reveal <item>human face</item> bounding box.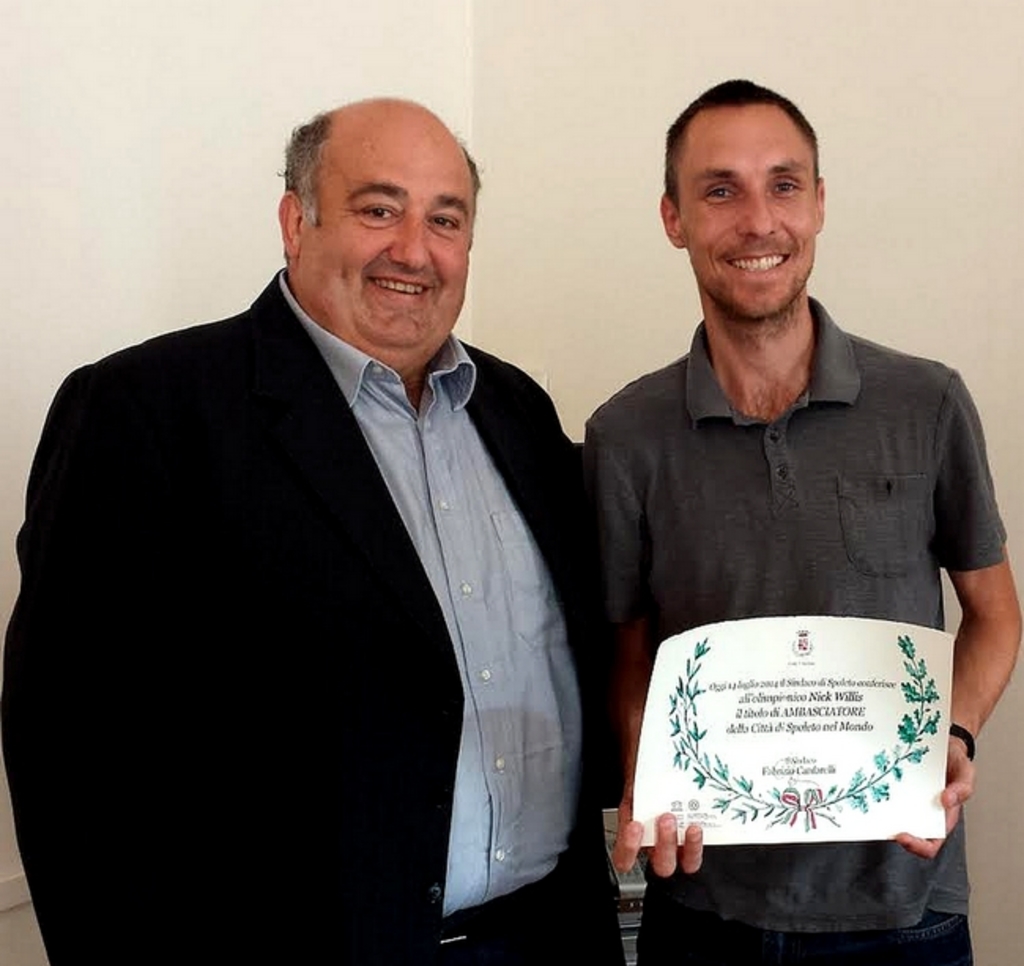
Revealed: {"x1": 677, "y1": 110, "x2": 821, "y2": 320}.
